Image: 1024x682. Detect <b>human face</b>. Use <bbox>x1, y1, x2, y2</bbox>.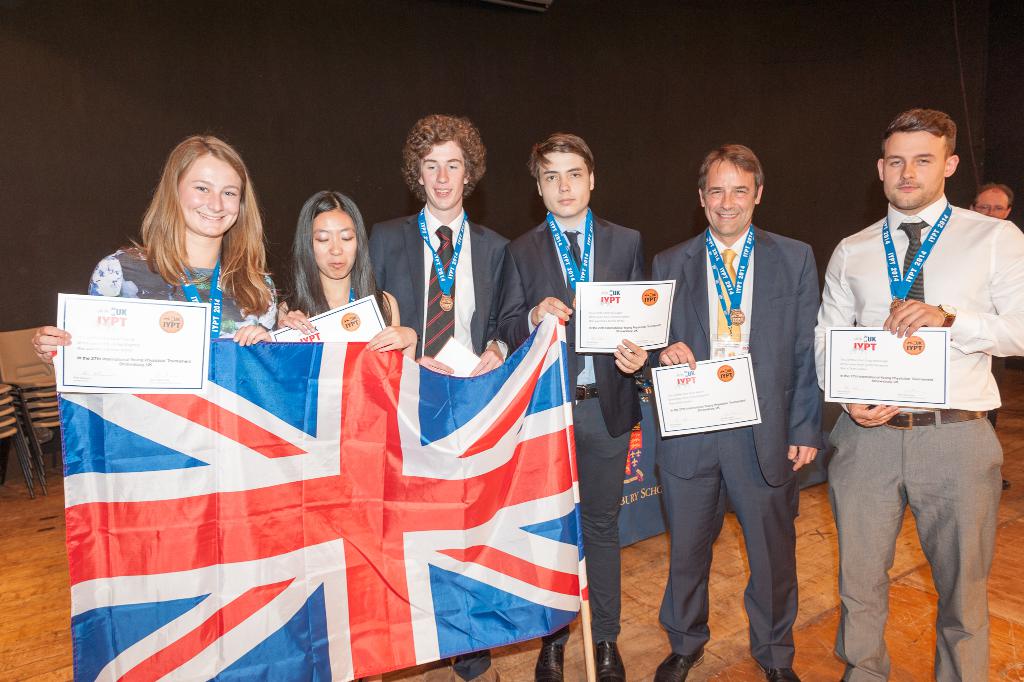
<bbox>421, 138, 464, 211</bbox>.
